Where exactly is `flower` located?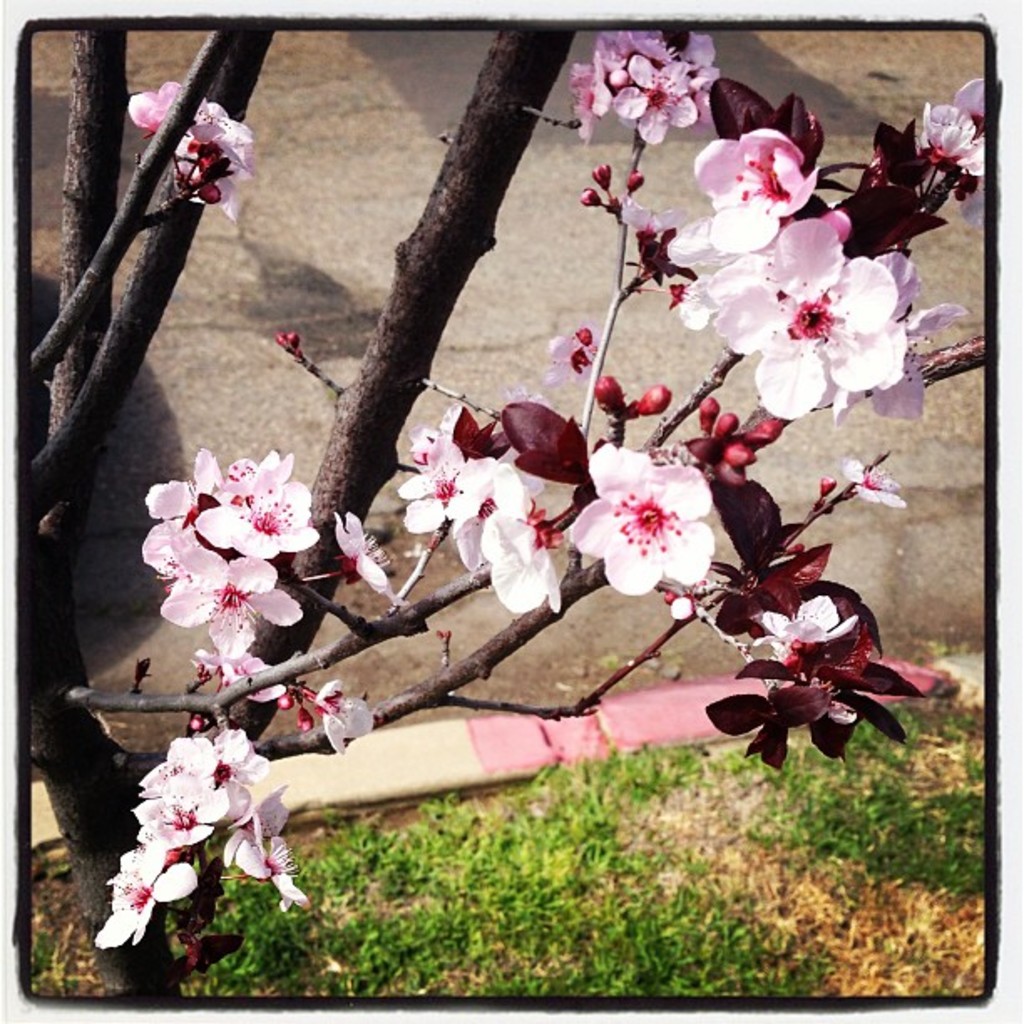
Its bounding box is <region>453, 470, 537, 571</region>.
